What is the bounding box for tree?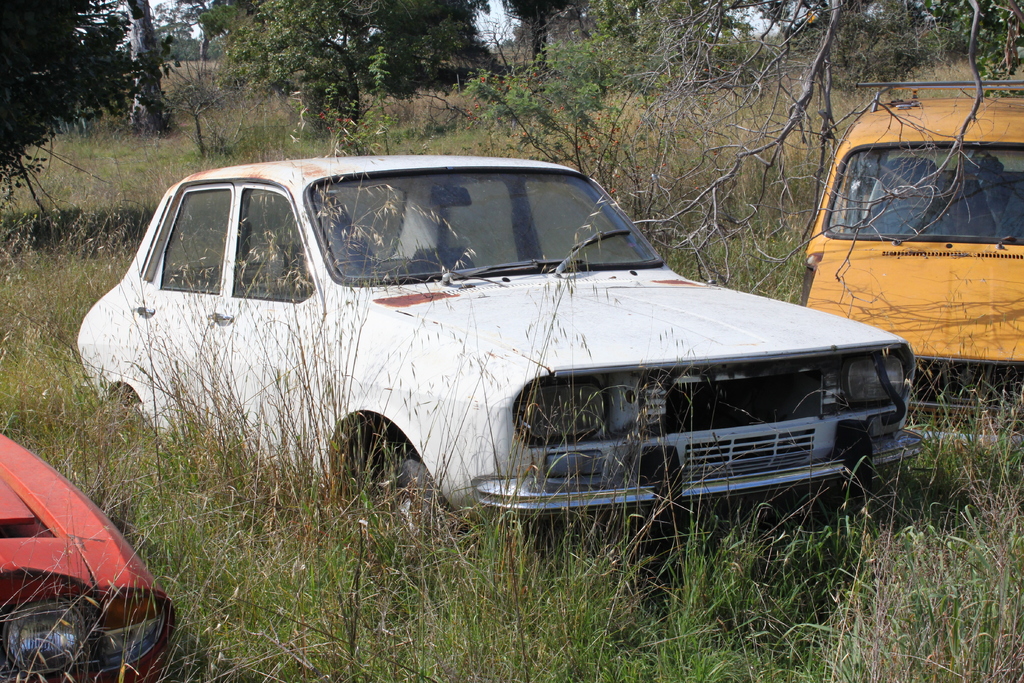
Rect(1, 0, 184, 210).
